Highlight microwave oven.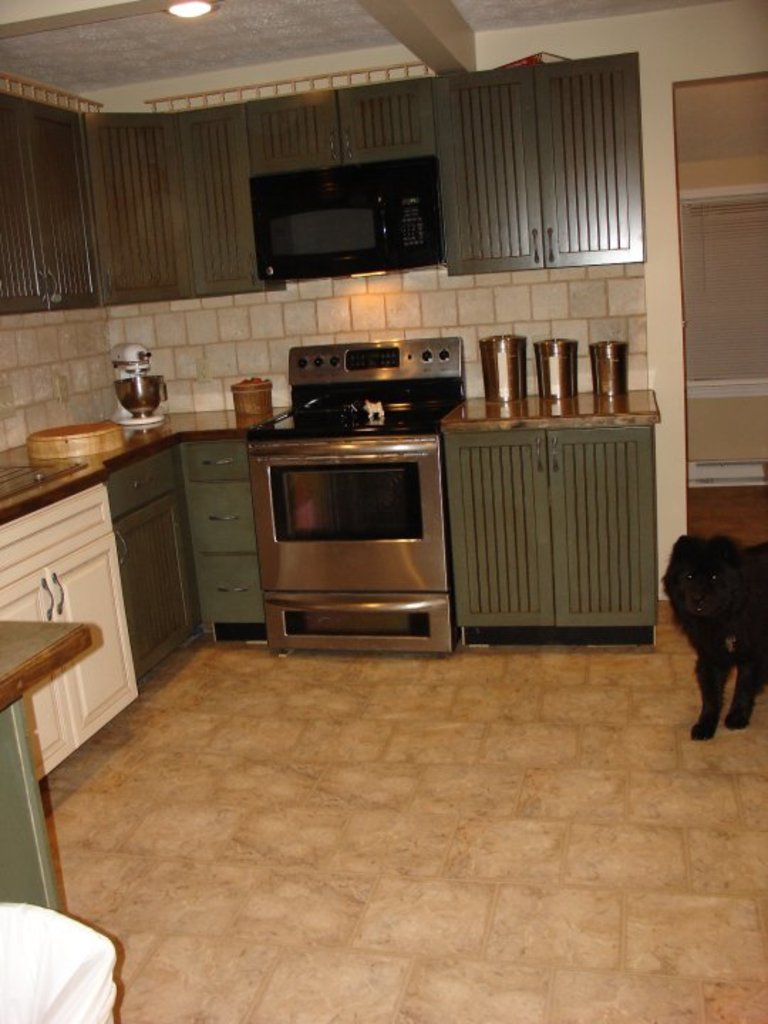
Highlighted region: (x1=232, y1=149, x2=468, y2=270).
